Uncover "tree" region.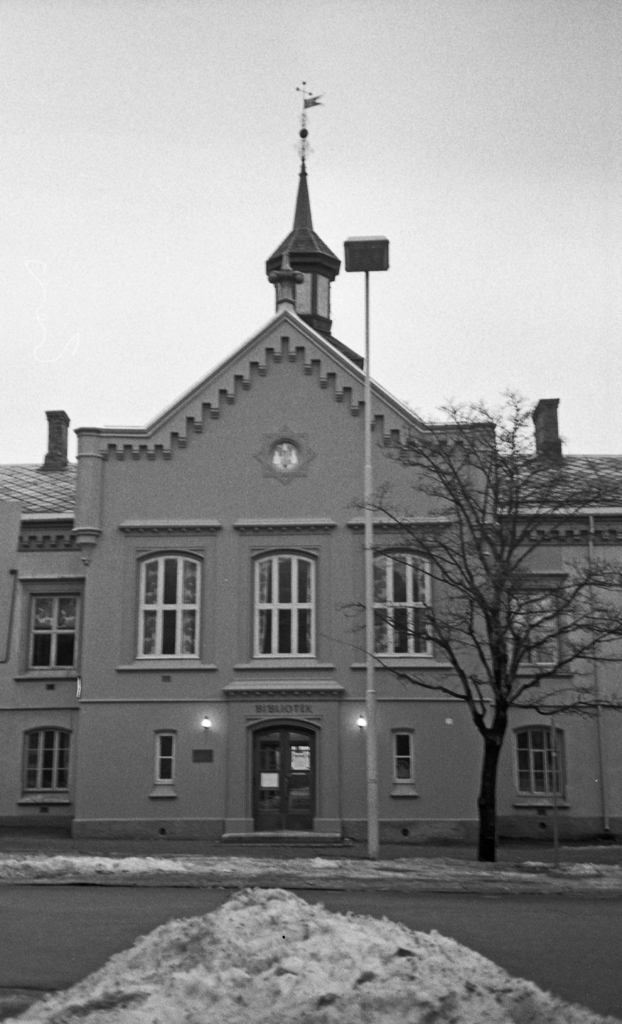
Uncovered: (left=389, top=347, right=589, bottom=881).
